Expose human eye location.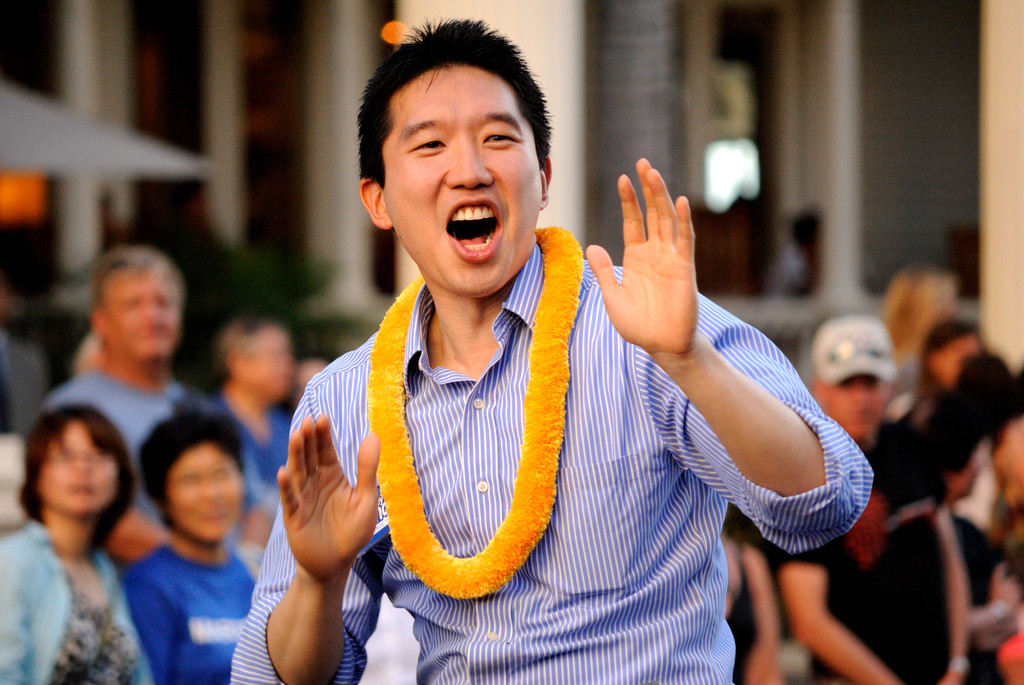
Exposed at [480, 127, 525, 152].
